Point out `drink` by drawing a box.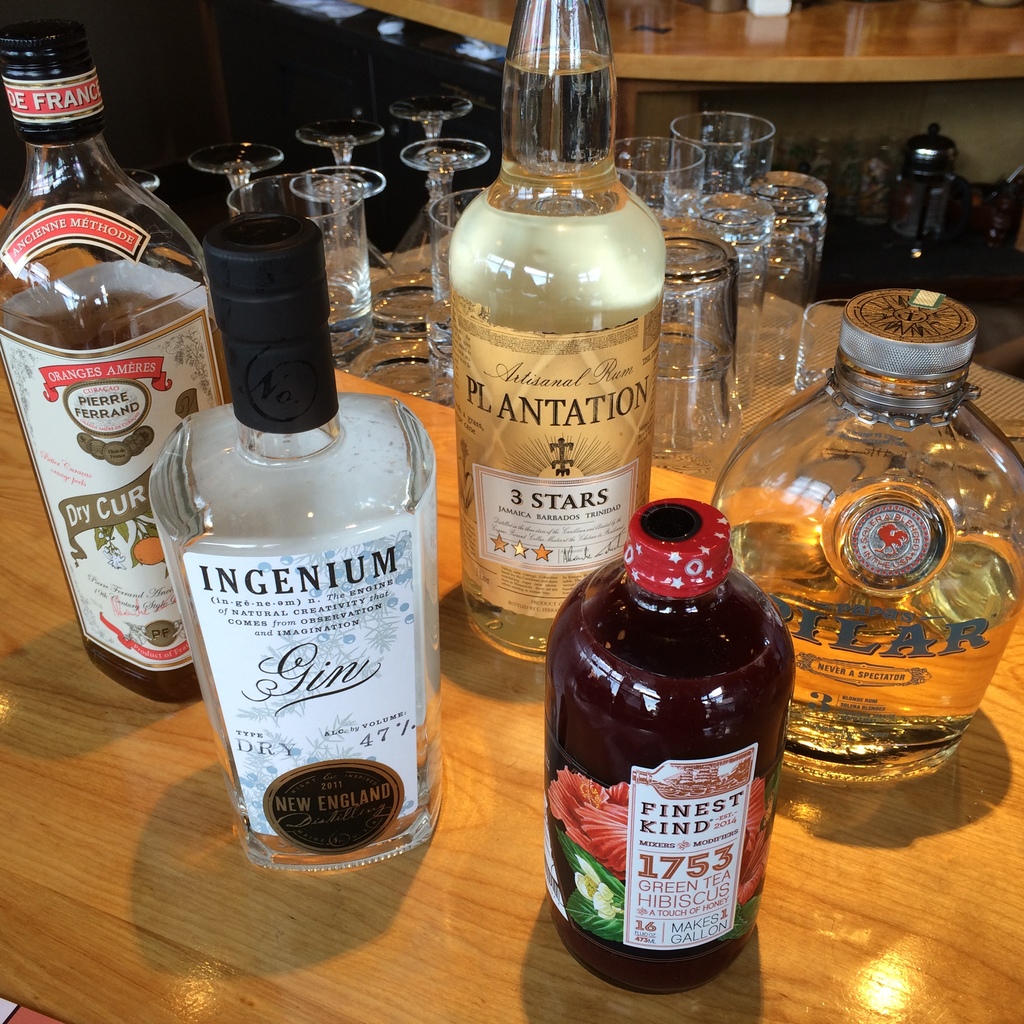
558 501 783 1000.
